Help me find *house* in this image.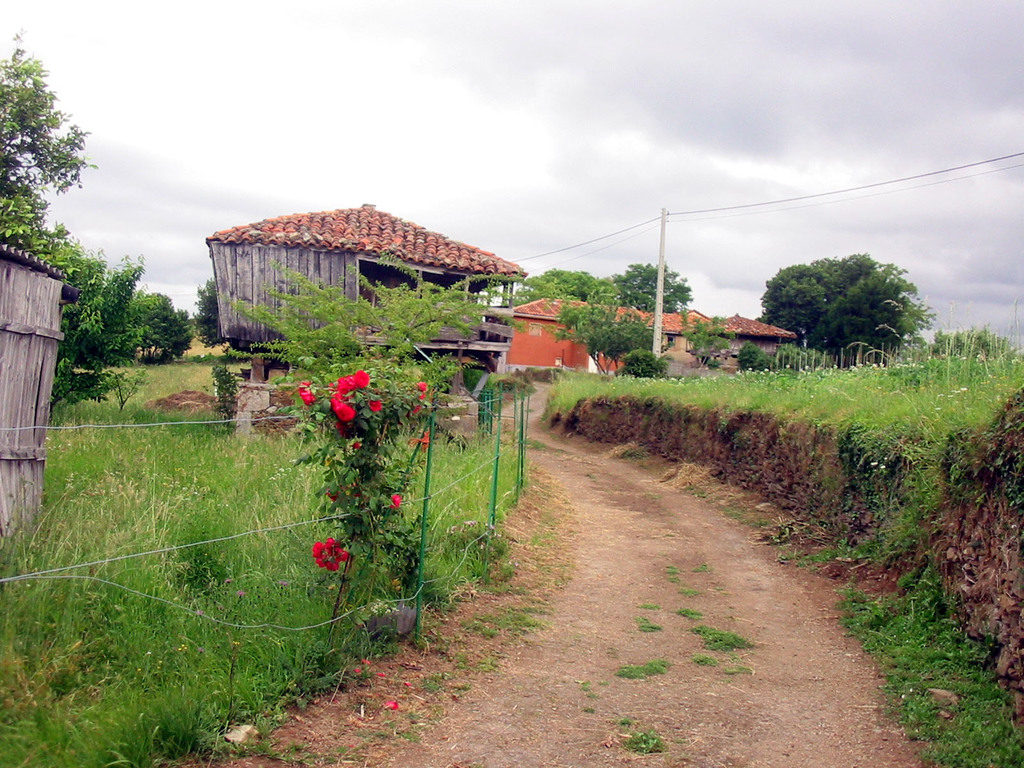
Found it: (left=665, top=306, right=733, bottom=385).
